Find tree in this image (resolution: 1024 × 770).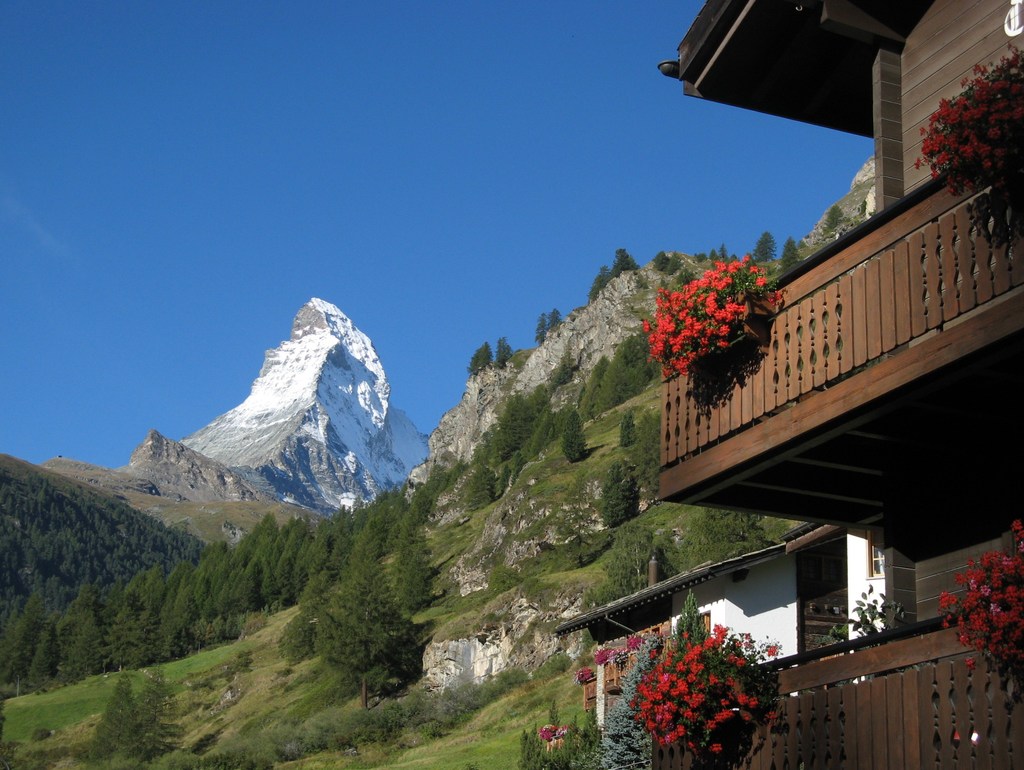
[138,666,182,751].
